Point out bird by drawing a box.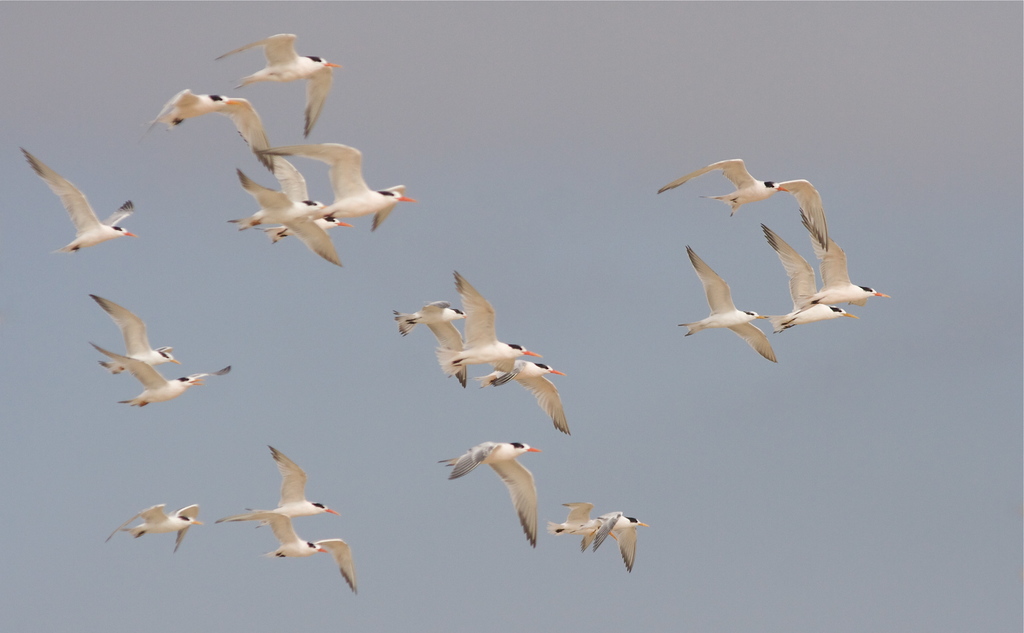
detection(548, 492, 610, 547).
